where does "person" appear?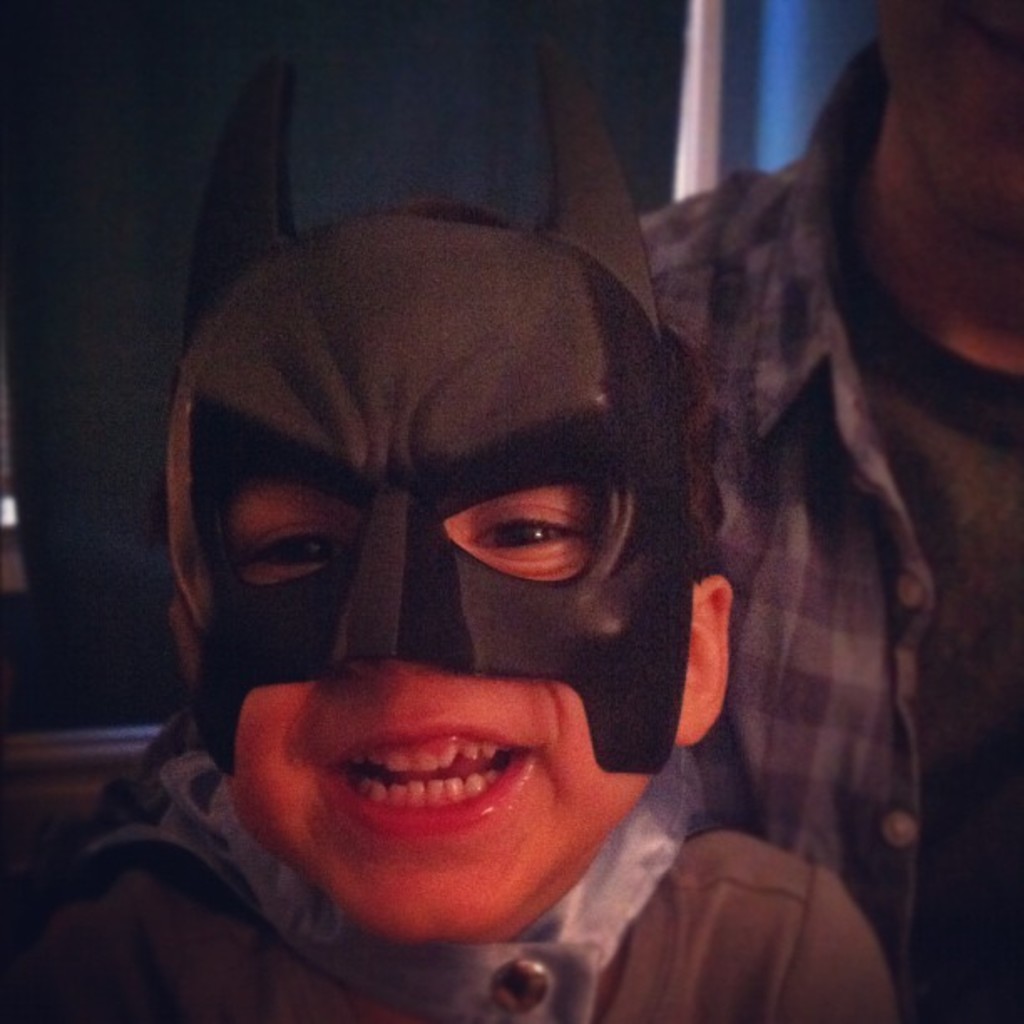
Appears at (87, 90, 865, 1023).
